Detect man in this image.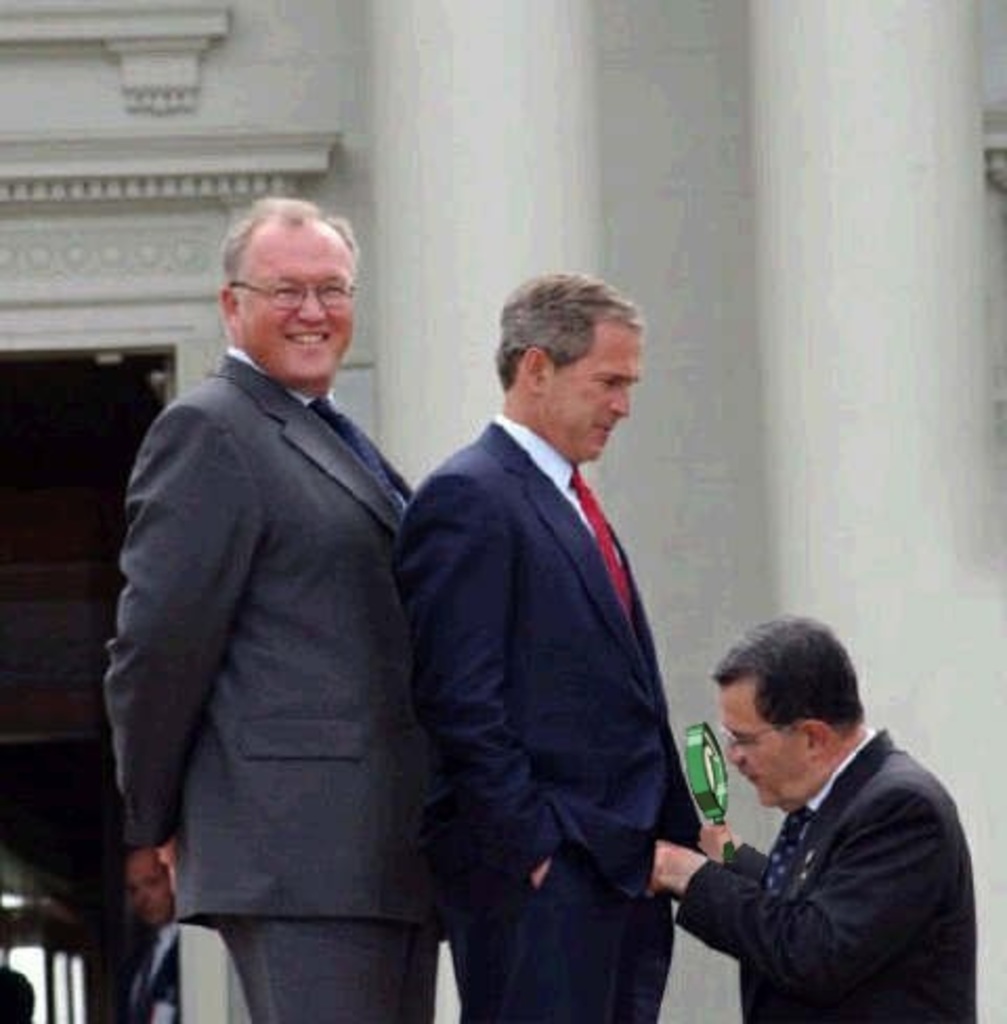
Detection: [x1=132, y1=841, x2=183, y2=1022].
